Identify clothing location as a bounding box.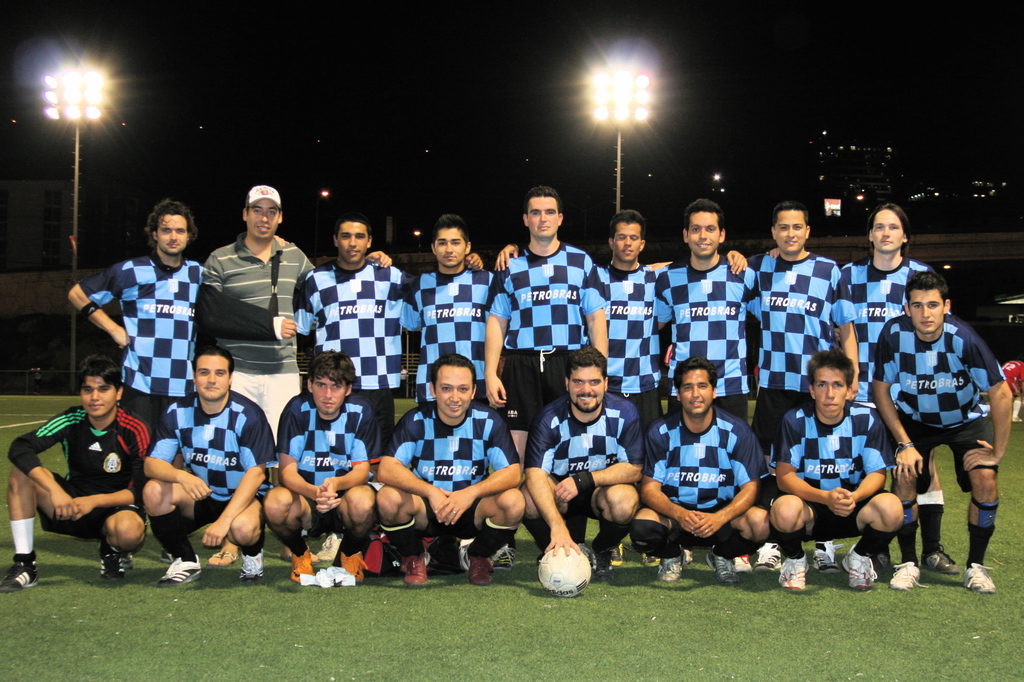
detection(651, 258, 758, 425).
